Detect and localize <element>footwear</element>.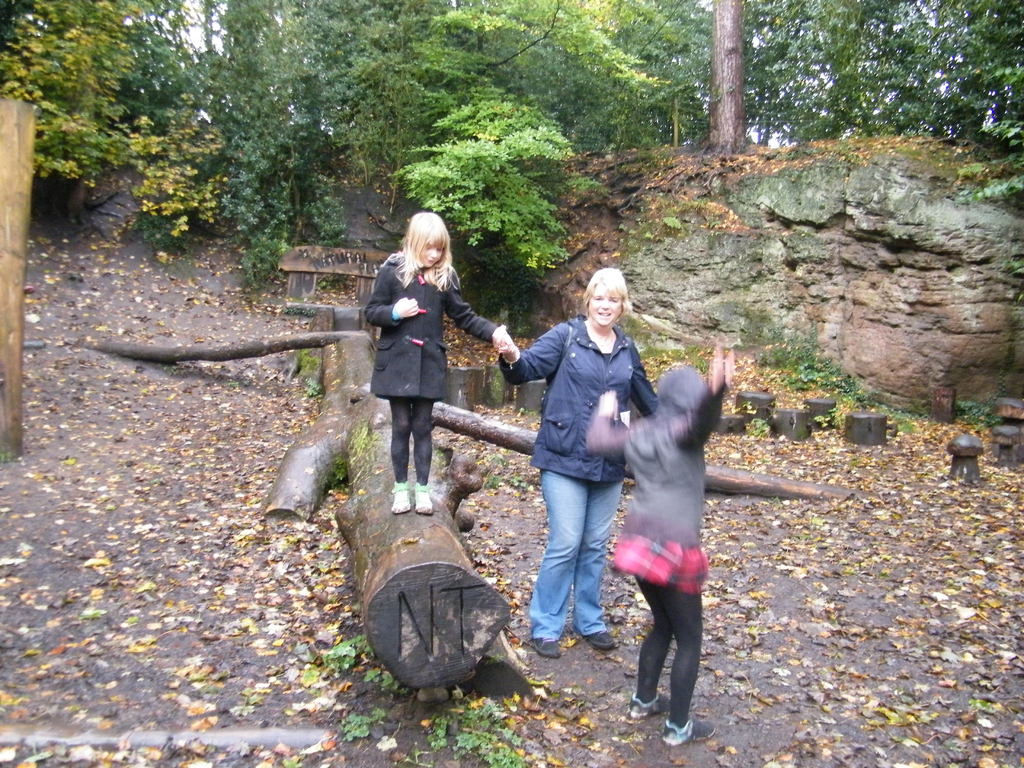
Localized at bbox(580, 631, 614, 648).
